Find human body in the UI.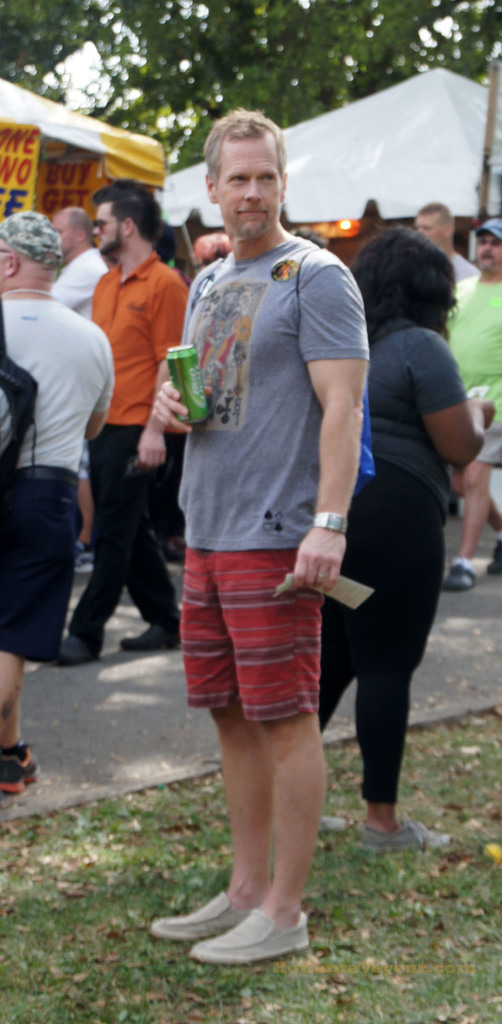
UI element at select_region(348, 225, 483, 820).
